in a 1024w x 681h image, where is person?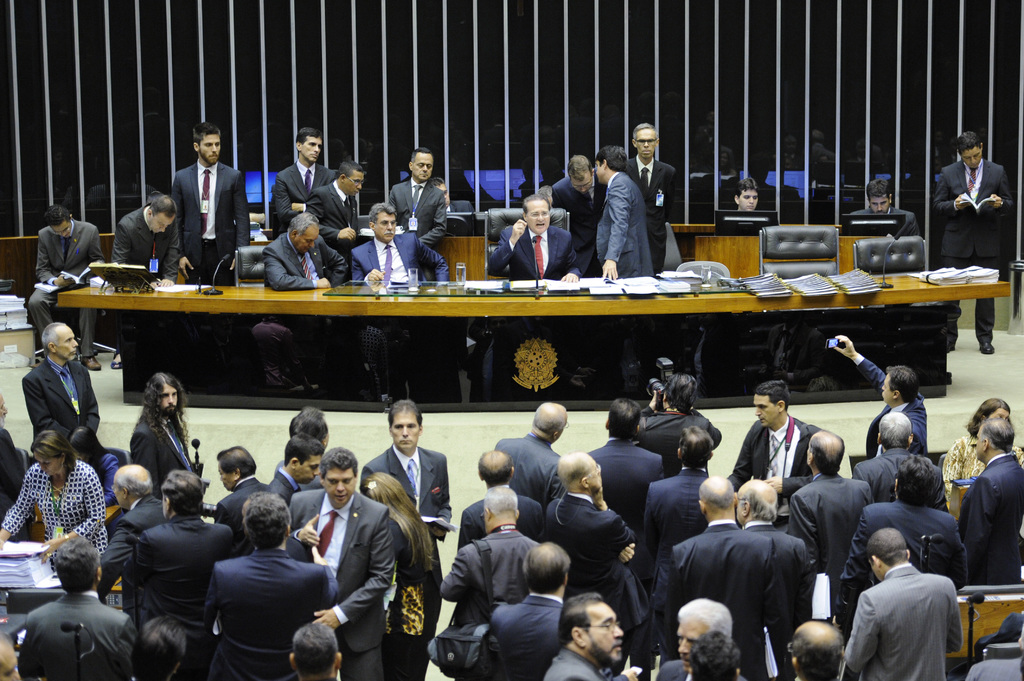
pyautogui.locateOnScreen(490, 192, 583, 280).
